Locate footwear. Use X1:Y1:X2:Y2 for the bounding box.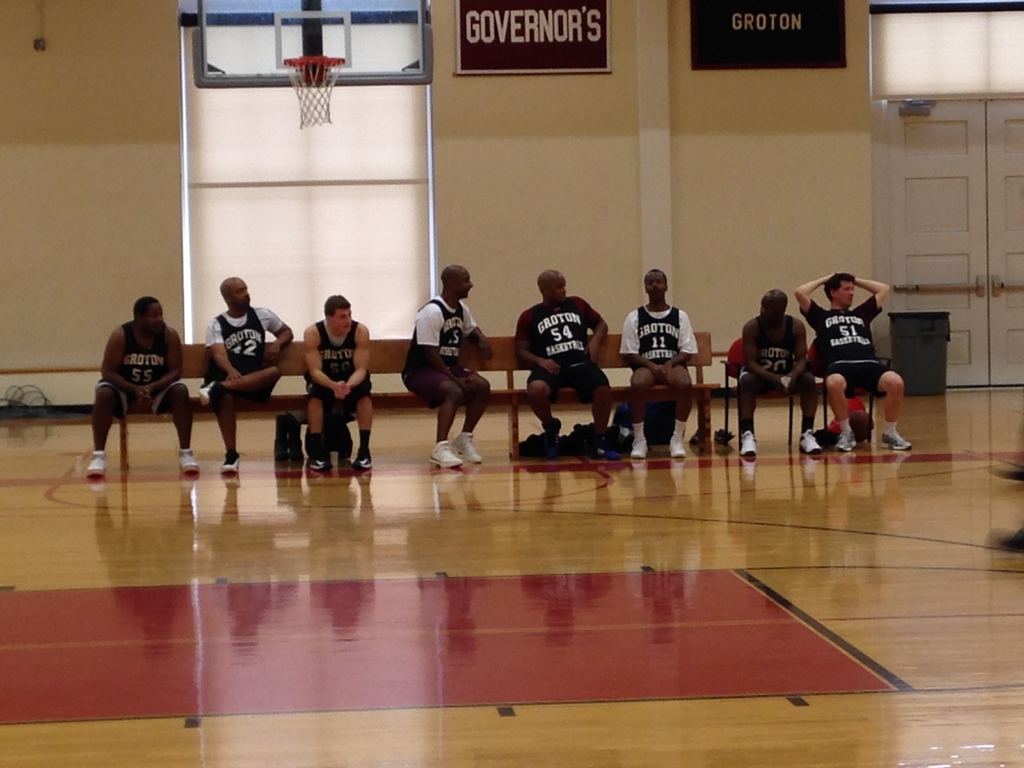
217:451:239:474.
